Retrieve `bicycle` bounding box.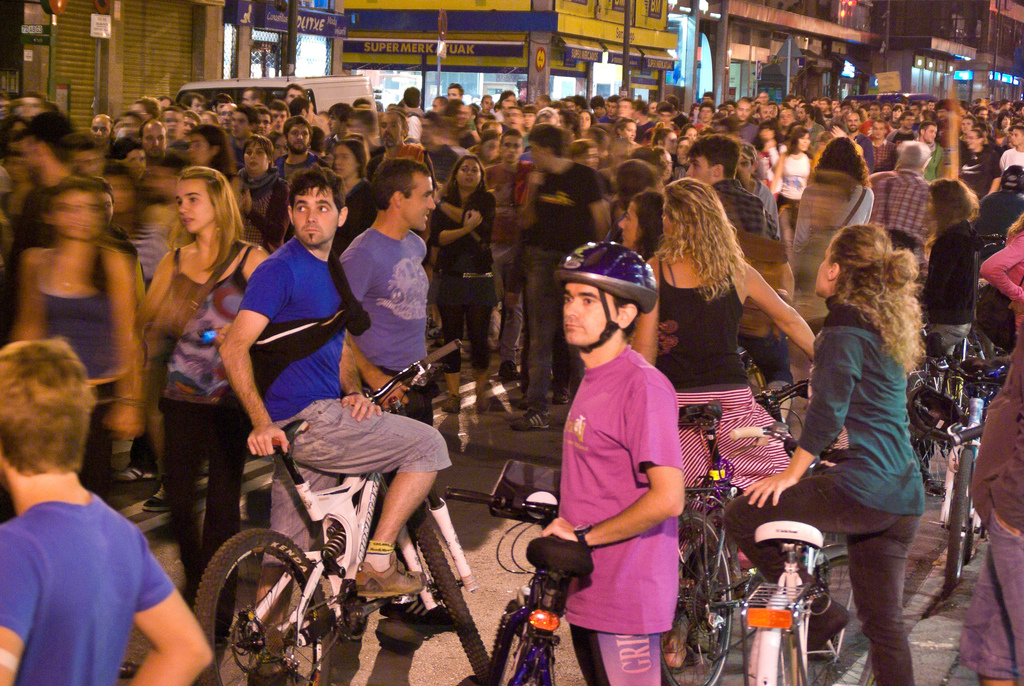
Bounding box: (446, 460, 601, 685).
